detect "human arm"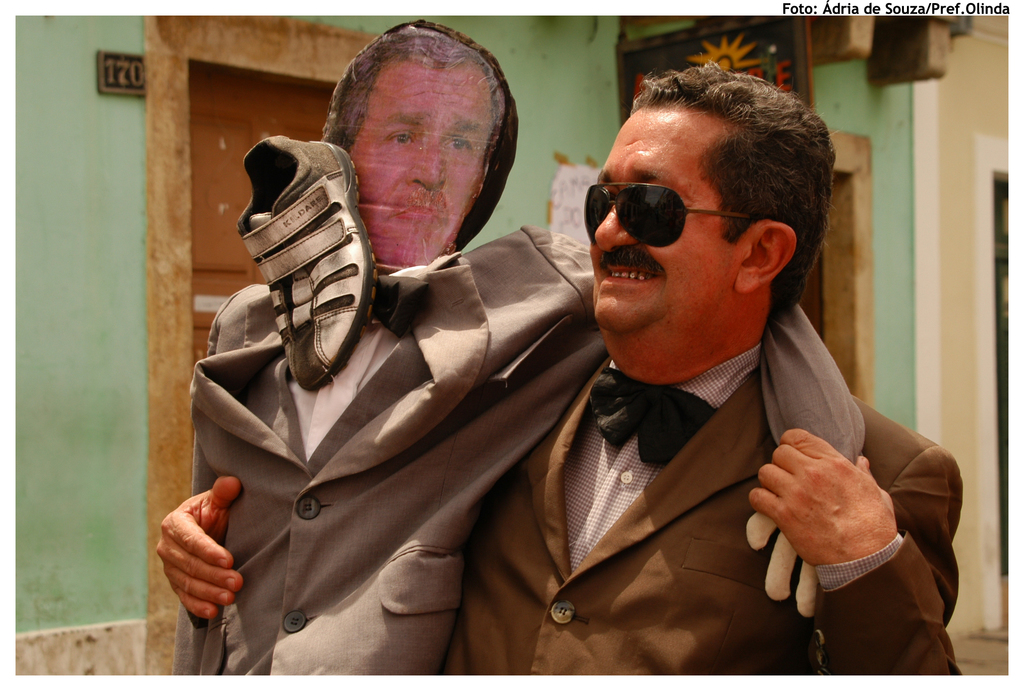
(560, 240, 868, 613)
